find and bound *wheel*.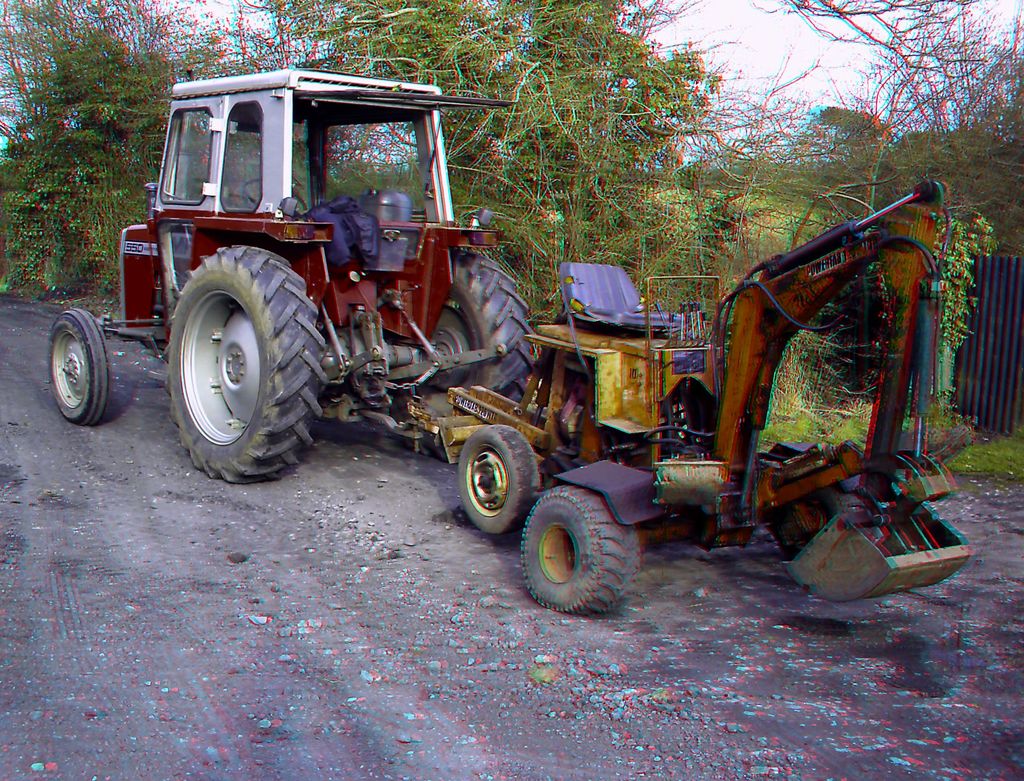
Bound: [x1=40, y1=302, x2=113, y2=427].
